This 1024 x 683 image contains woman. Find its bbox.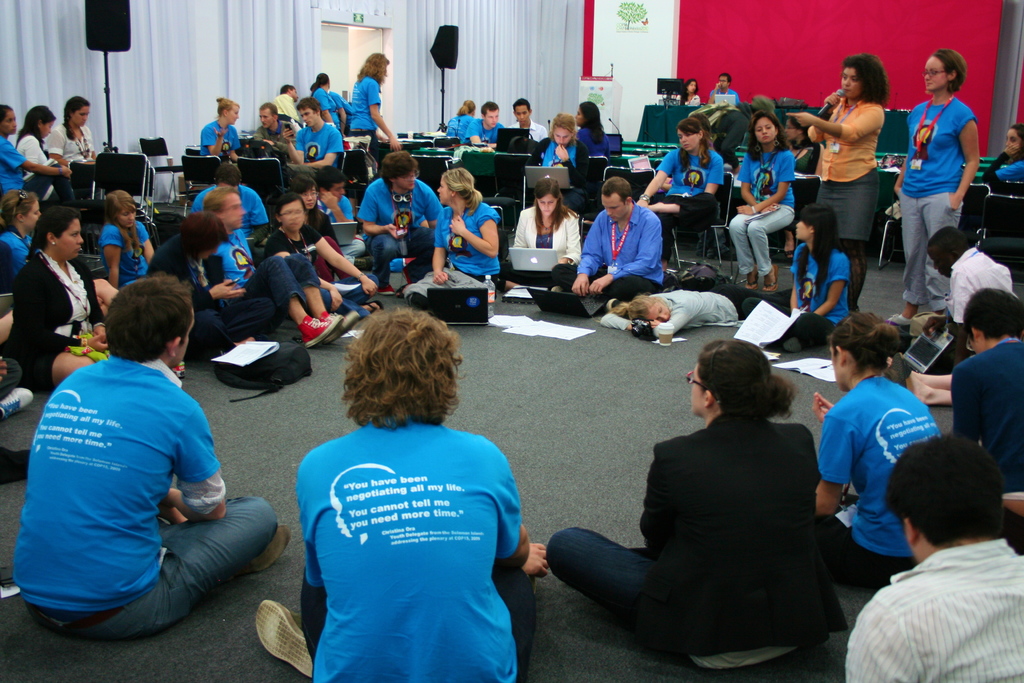
BBox(979, 121, 1023, 188).
